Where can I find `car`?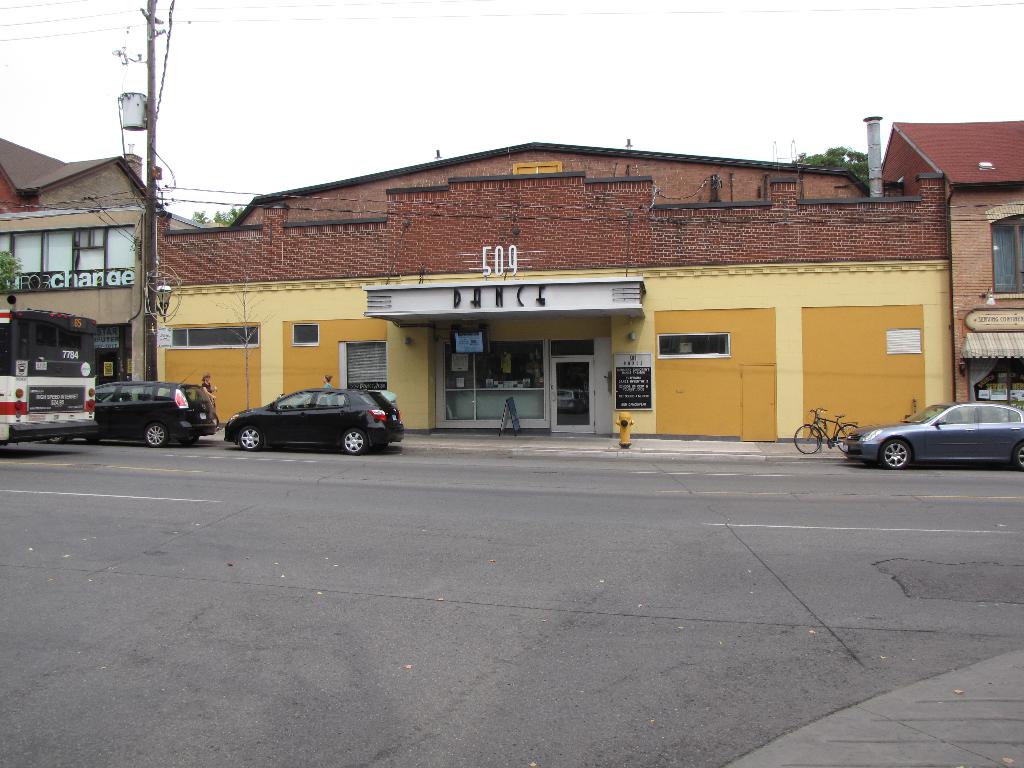
You can find it at x1=229, y1=387, x2=404, y2=457.
